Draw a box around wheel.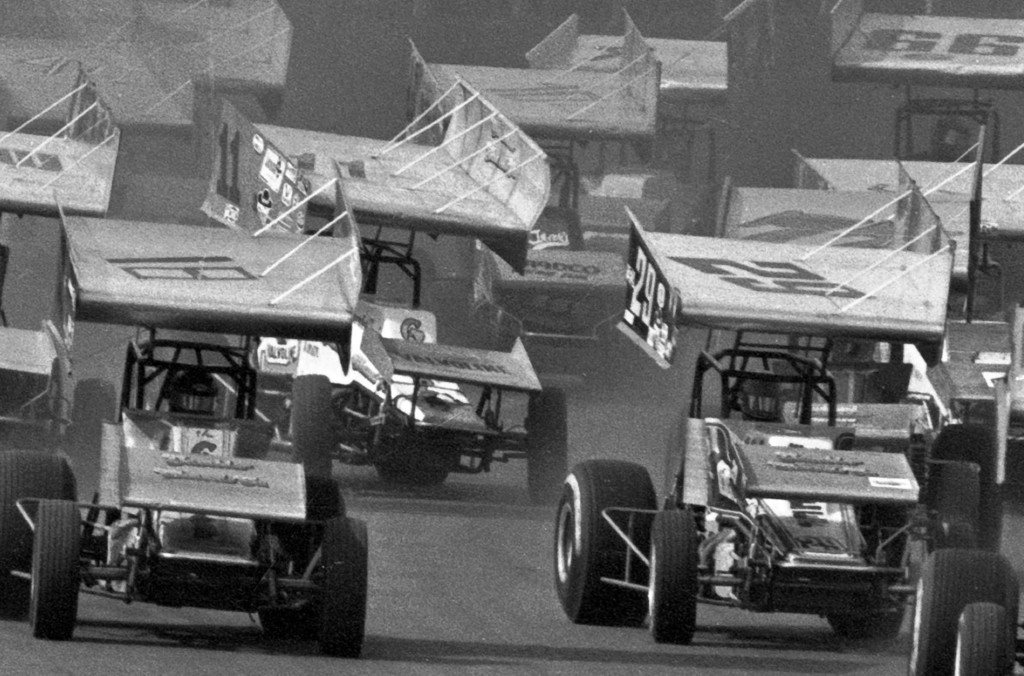
box(319, 516, 368, 652).
